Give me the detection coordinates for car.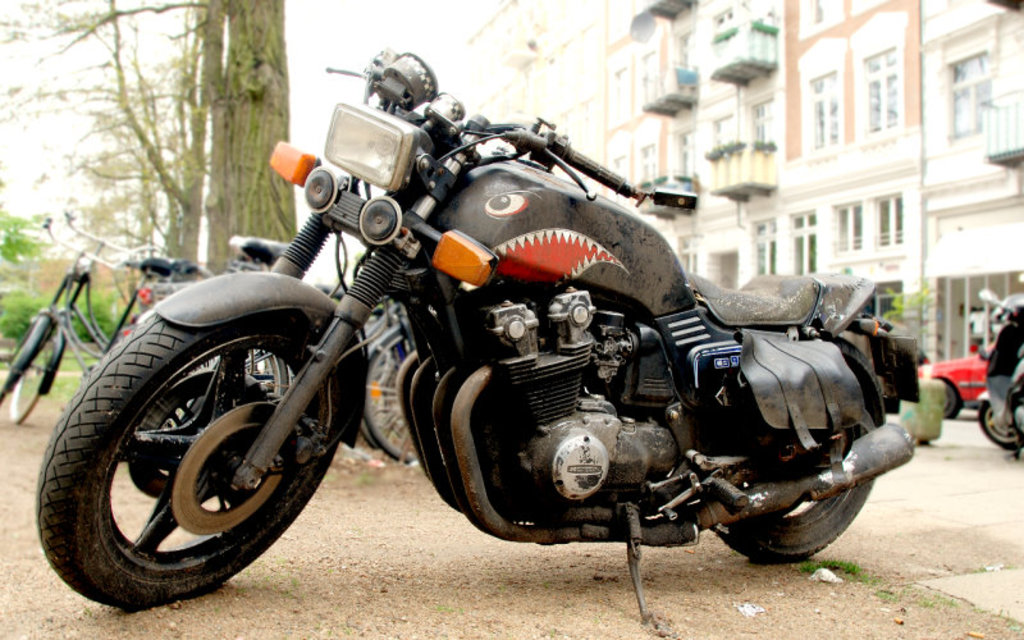
919 346 988 422.
